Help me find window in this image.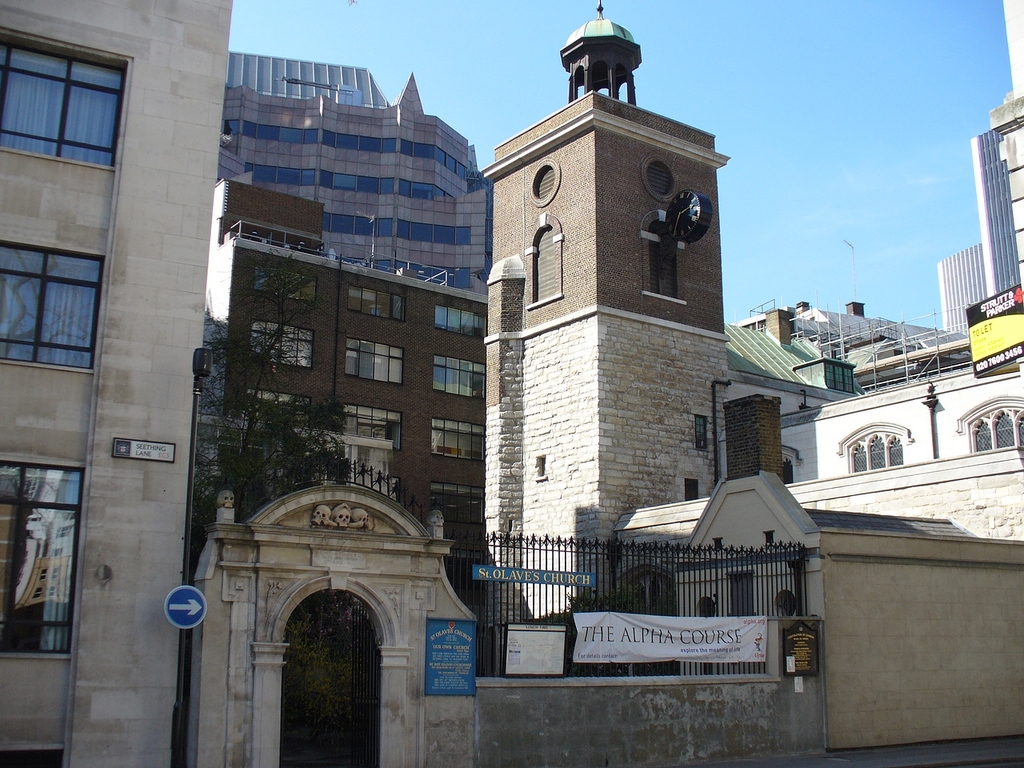
Found it: <region>526, 212, 569, 310</region>.
